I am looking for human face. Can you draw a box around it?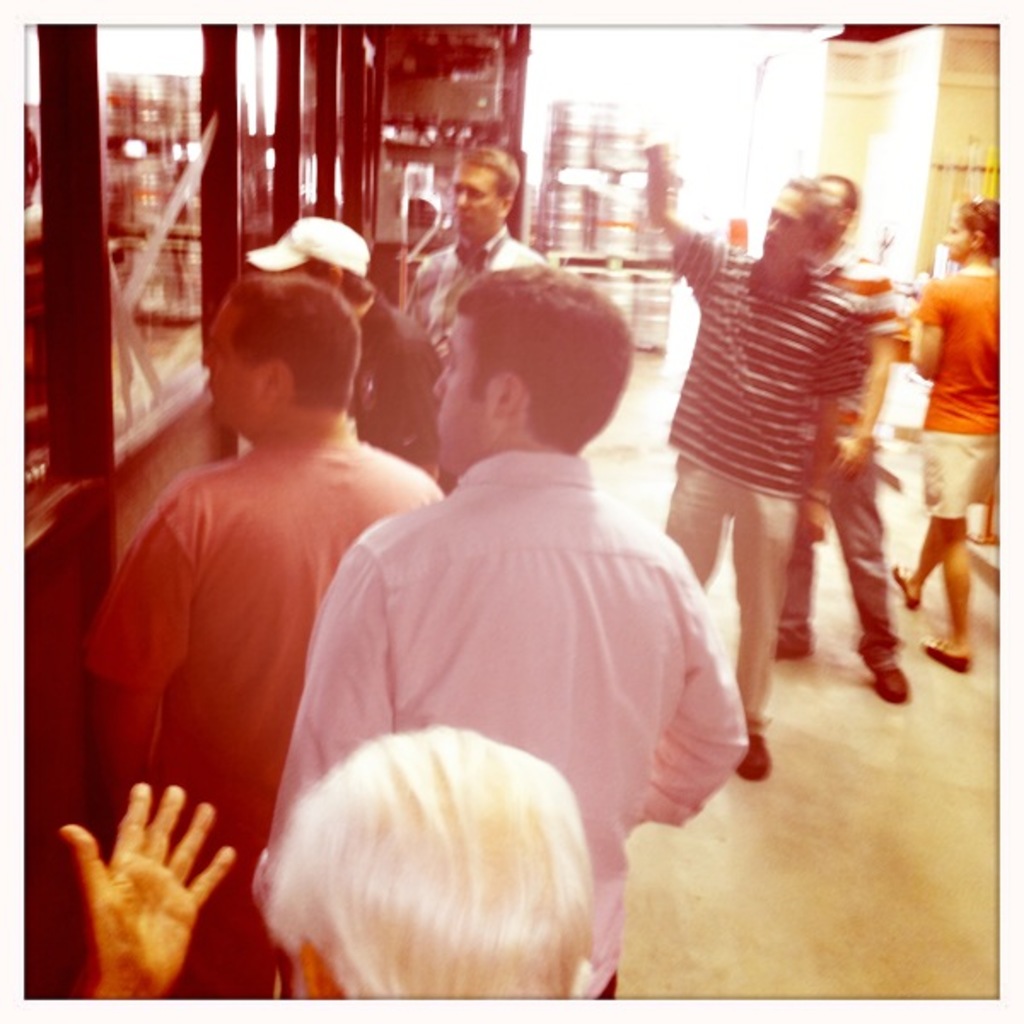
Sure, the bounding box is l=428, t=304, r=514, b=474.
